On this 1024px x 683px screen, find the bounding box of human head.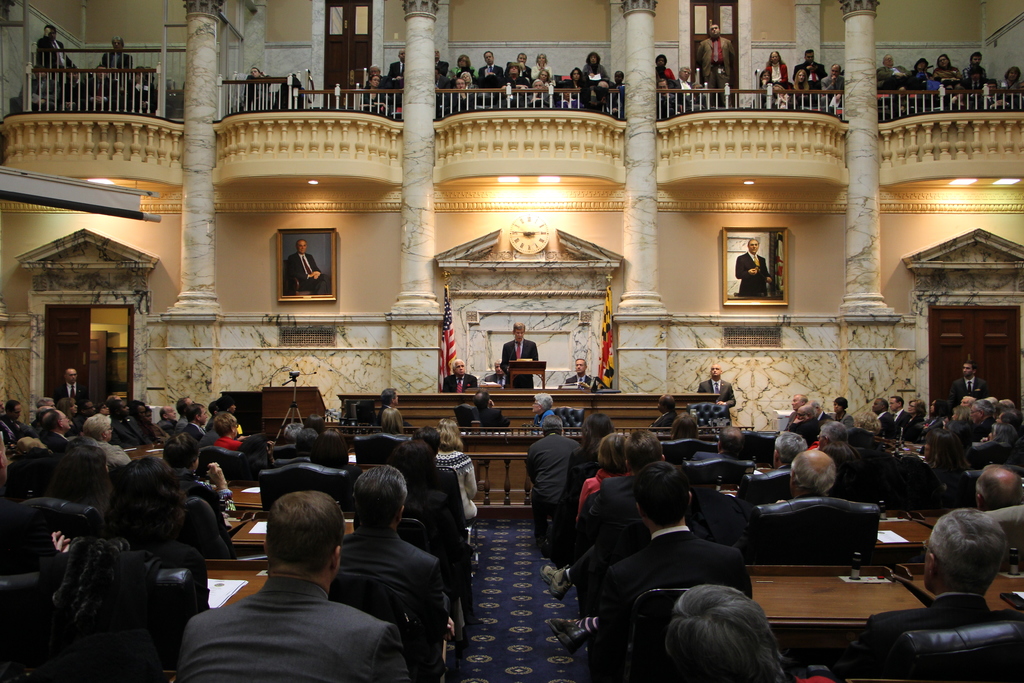
Bounding box: bbox=[158, 404, 176, 421].
